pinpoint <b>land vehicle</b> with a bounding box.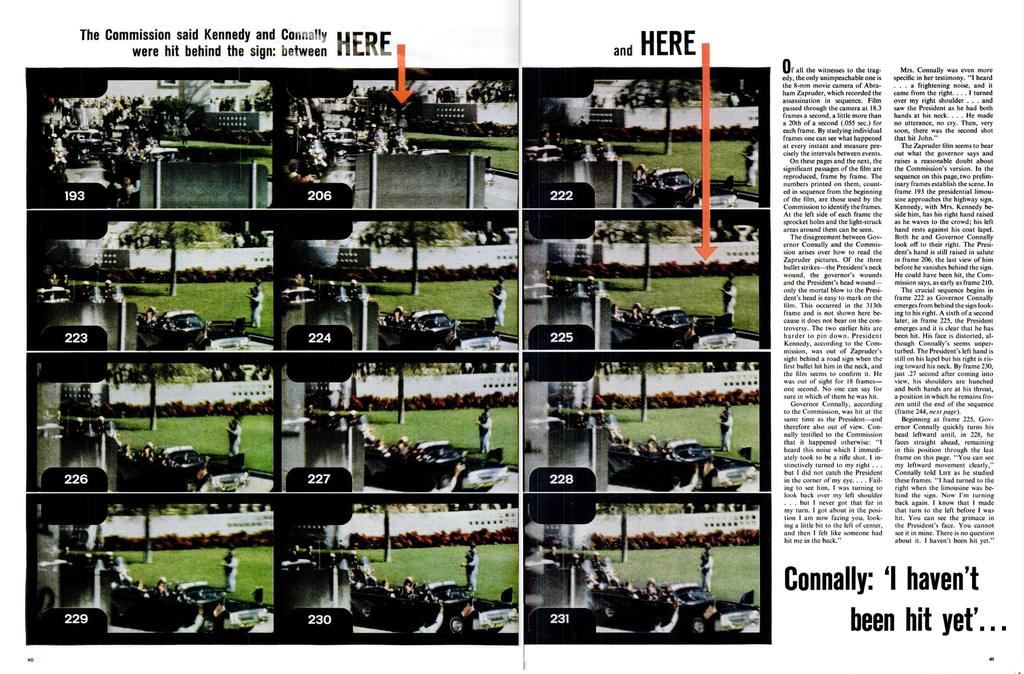
{"x1": 137, "y1": 308, "x2": 255, "y2": 347}.
